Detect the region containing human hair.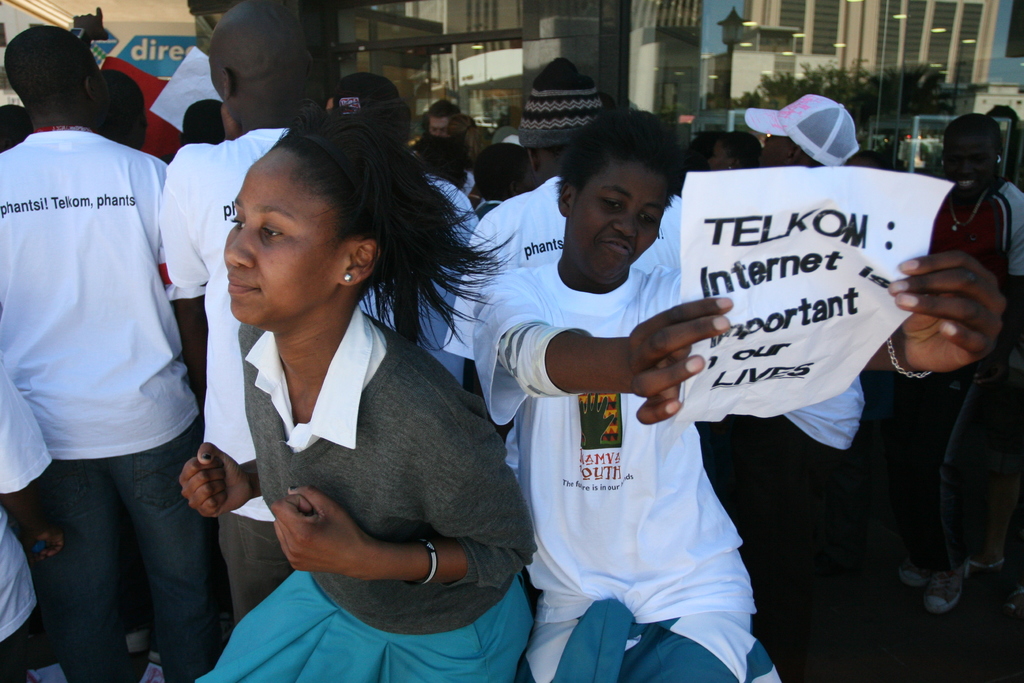
box=[276, 95, 522, 353].
